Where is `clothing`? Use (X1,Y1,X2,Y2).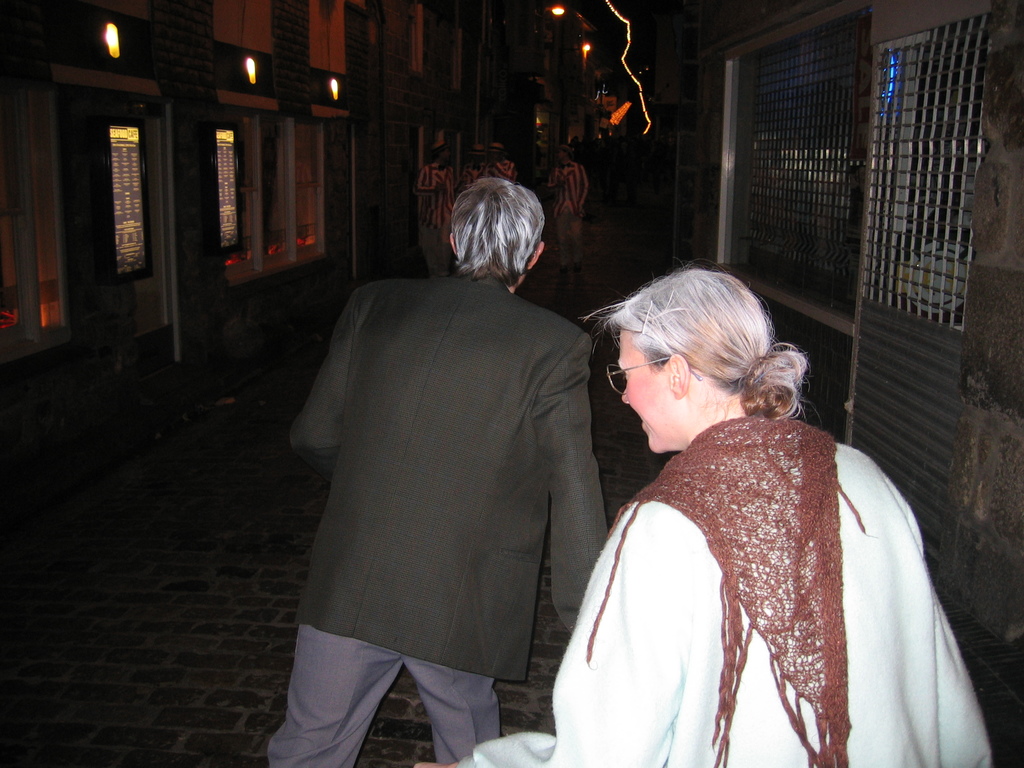
(491,162,517,183).
